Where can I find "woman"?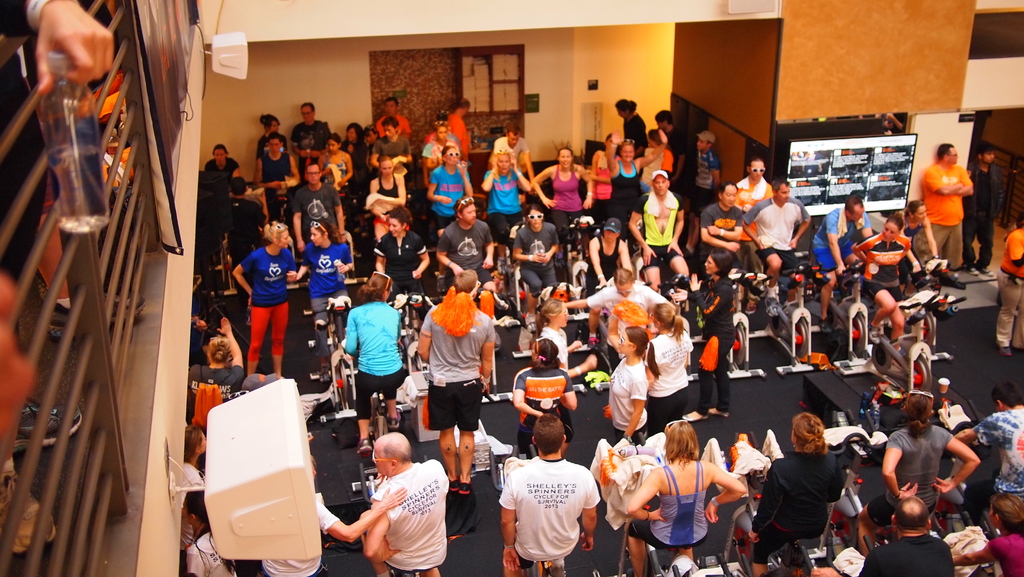
You can find it at detection(851, 211, 911, 370).
